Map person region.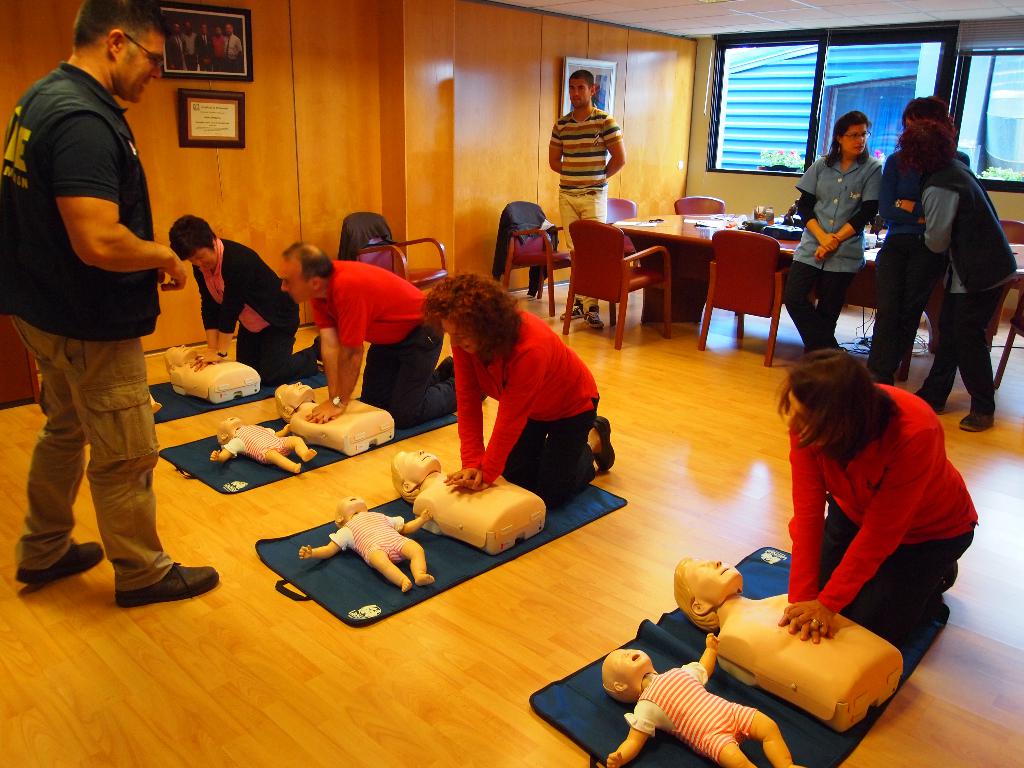
Mapped to box(275, 239, 492, 426).
